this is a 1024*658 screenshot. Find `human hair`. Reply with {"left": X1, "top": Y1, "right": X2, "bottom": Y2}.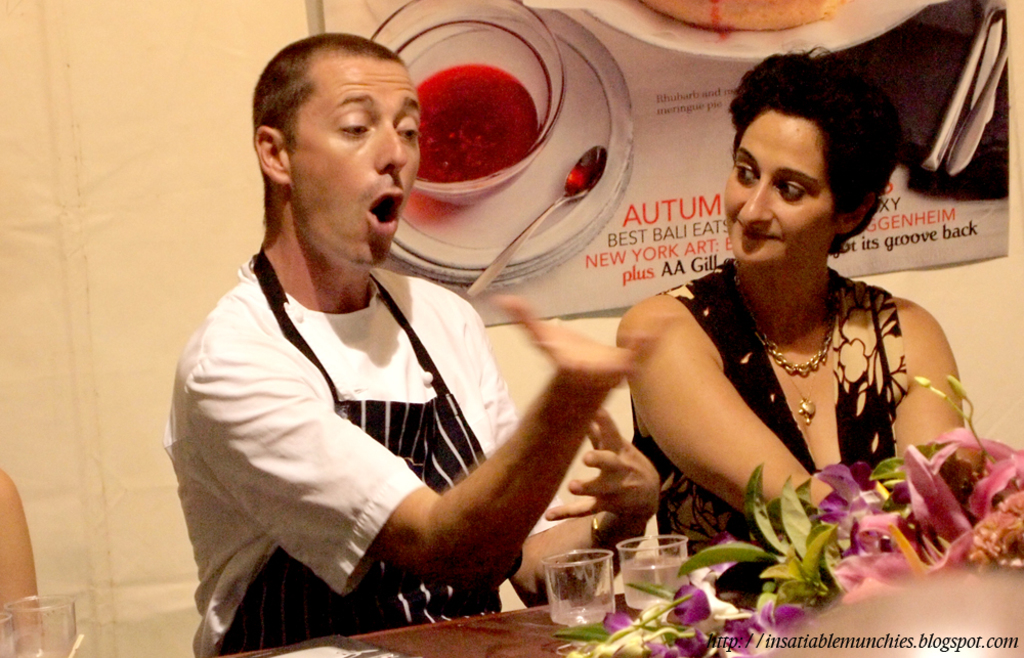
{"left": 254, "top": 32, "right": 406, "bottom": 217}.
